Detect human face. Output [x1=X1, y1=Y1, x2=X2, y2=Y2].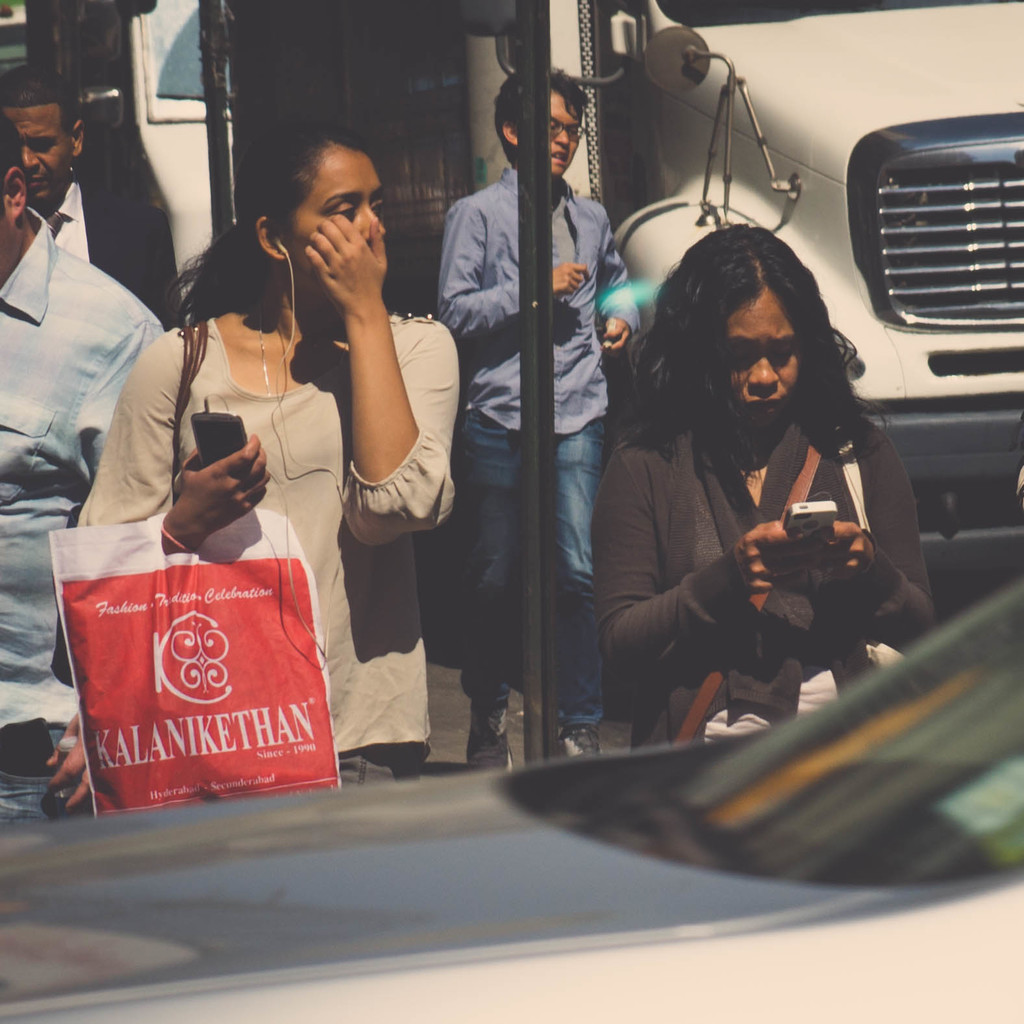
[x1=700, y1=282, x2=803, y2=435].
